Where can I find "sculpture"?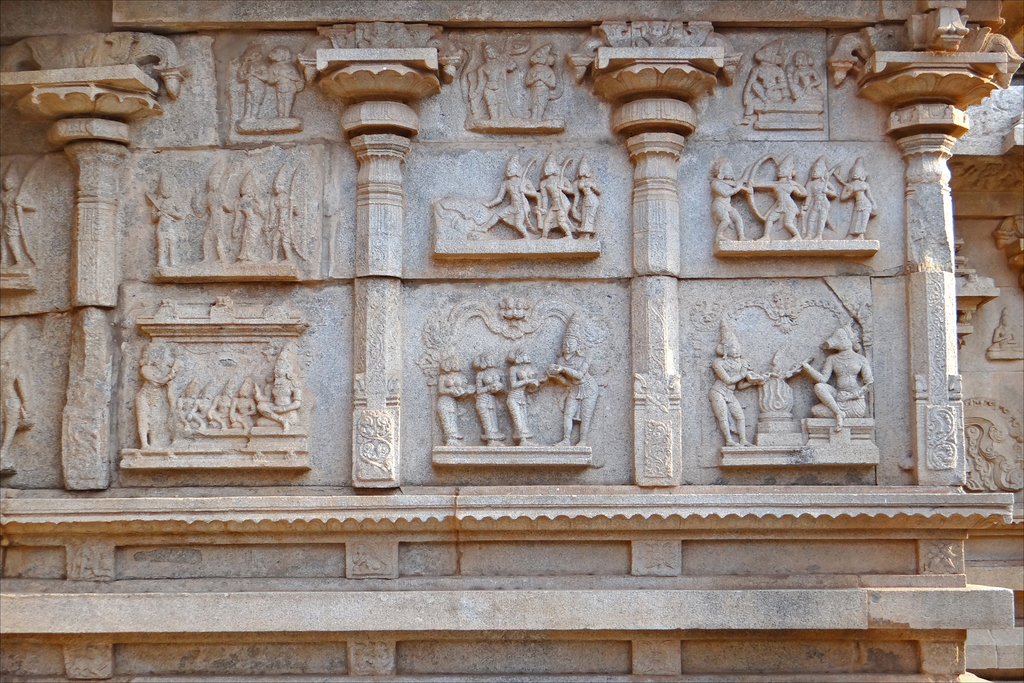
You can find it at <box>787,47,822,107</box>.
